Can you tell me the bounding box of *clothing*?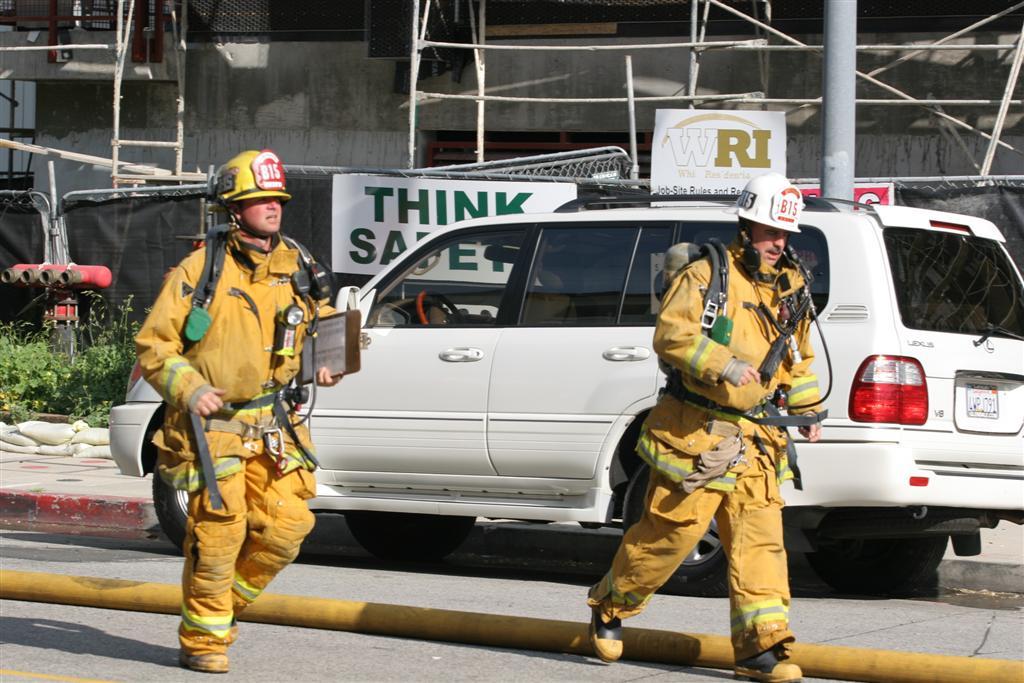
locate(591, 238, 818, 650).
